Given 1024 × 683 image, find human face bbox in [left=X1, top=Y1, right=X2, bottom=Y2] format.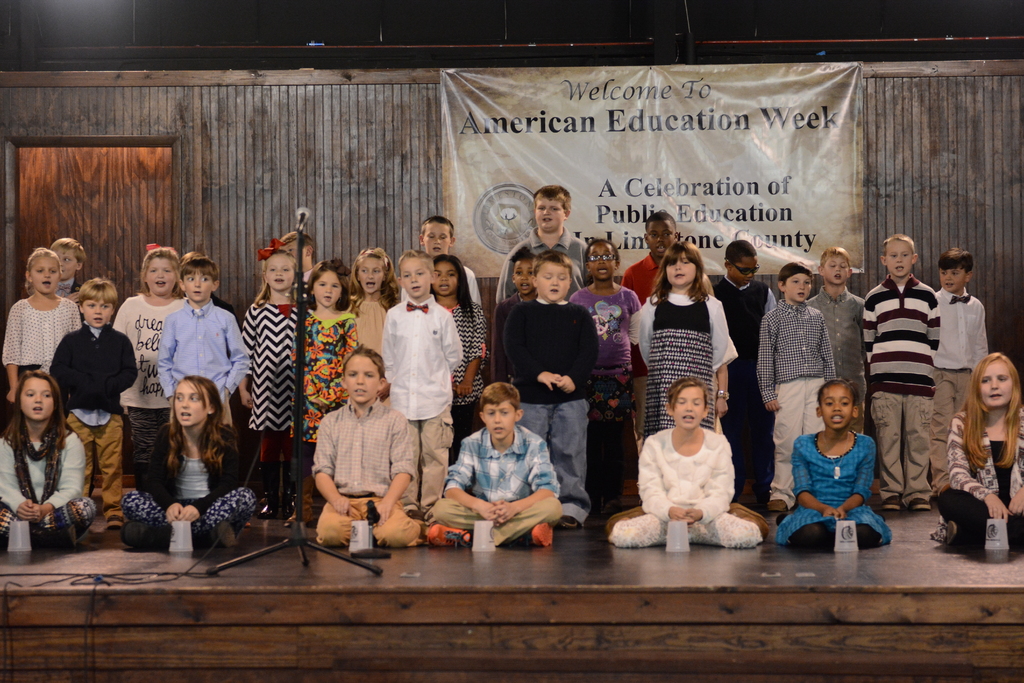
[left=84, top=295, right=113, bottom=326].
